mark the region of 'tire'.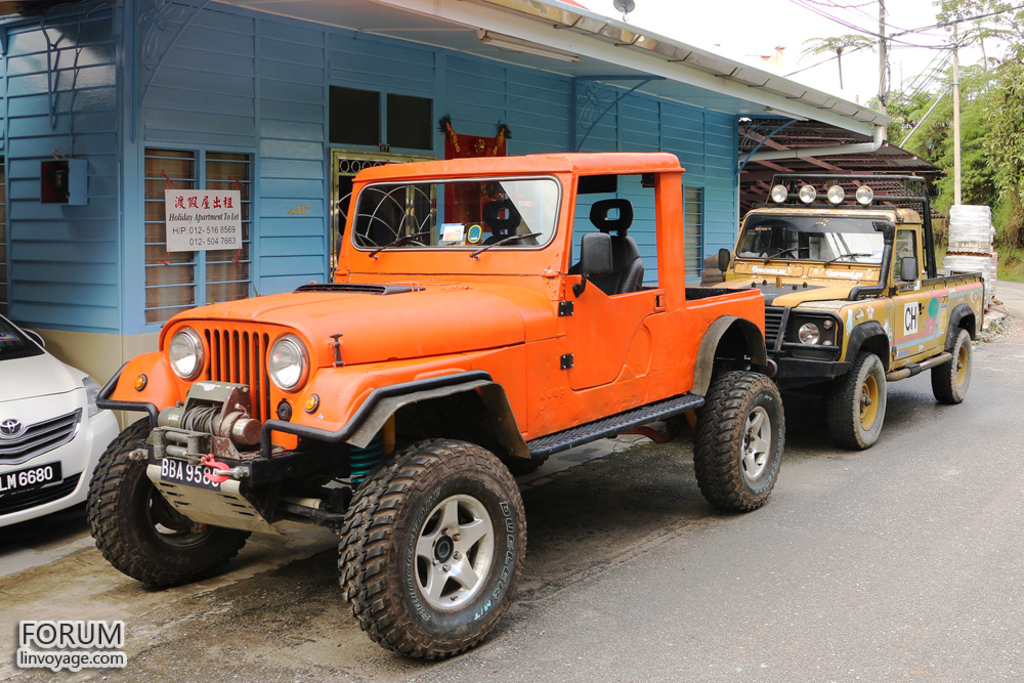
Region: (left=693, top=371, right=786, bottom=512).
